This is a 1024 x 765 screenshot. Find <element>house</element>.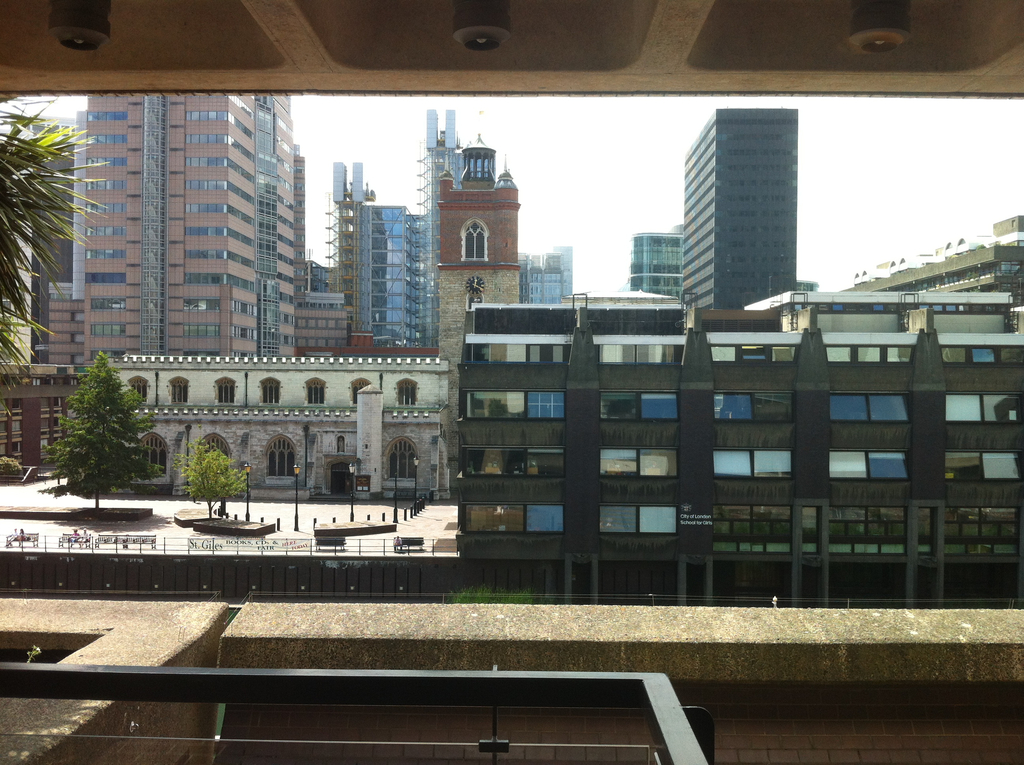
Bounding box: [x1=298, y1=302, x2=345, y2=355].
